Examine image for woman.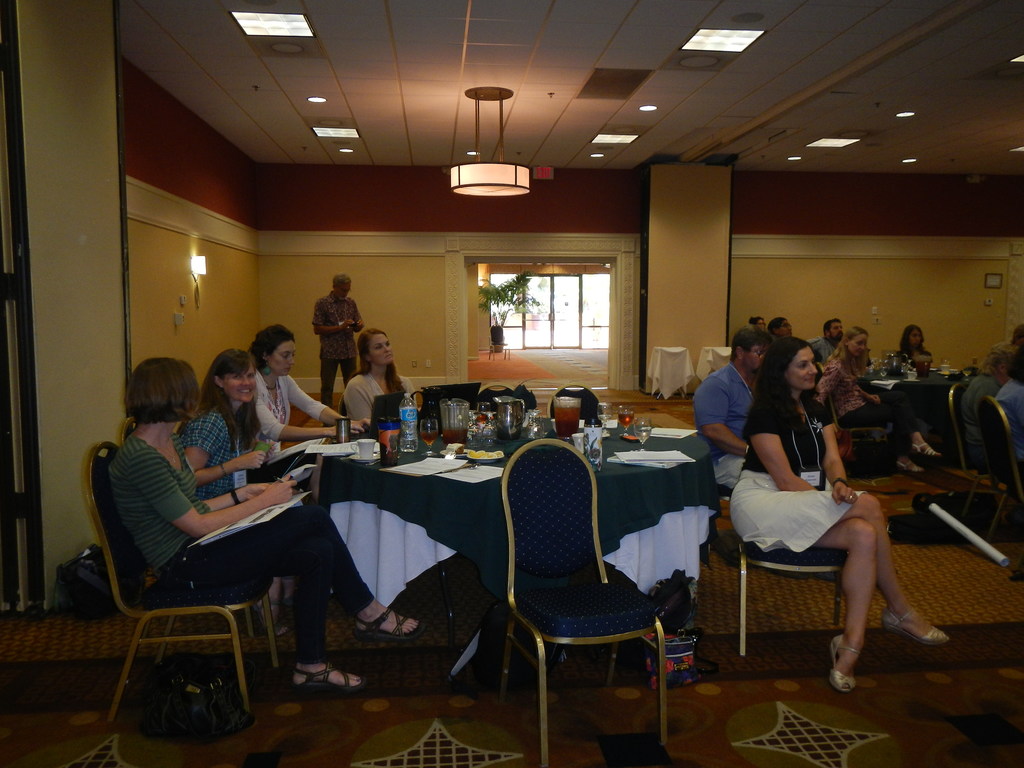
Examination result: detection(810, 321, 948, 465).
